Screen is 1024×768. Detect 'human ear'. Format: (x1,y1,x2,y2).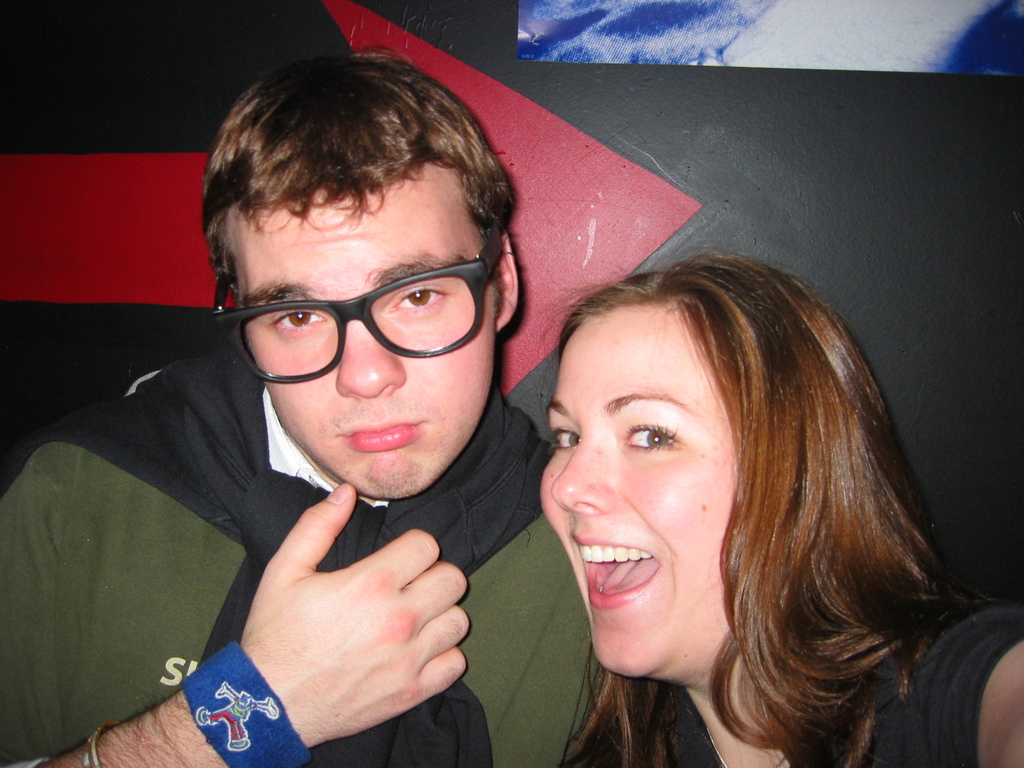
(497,230,520,331).
